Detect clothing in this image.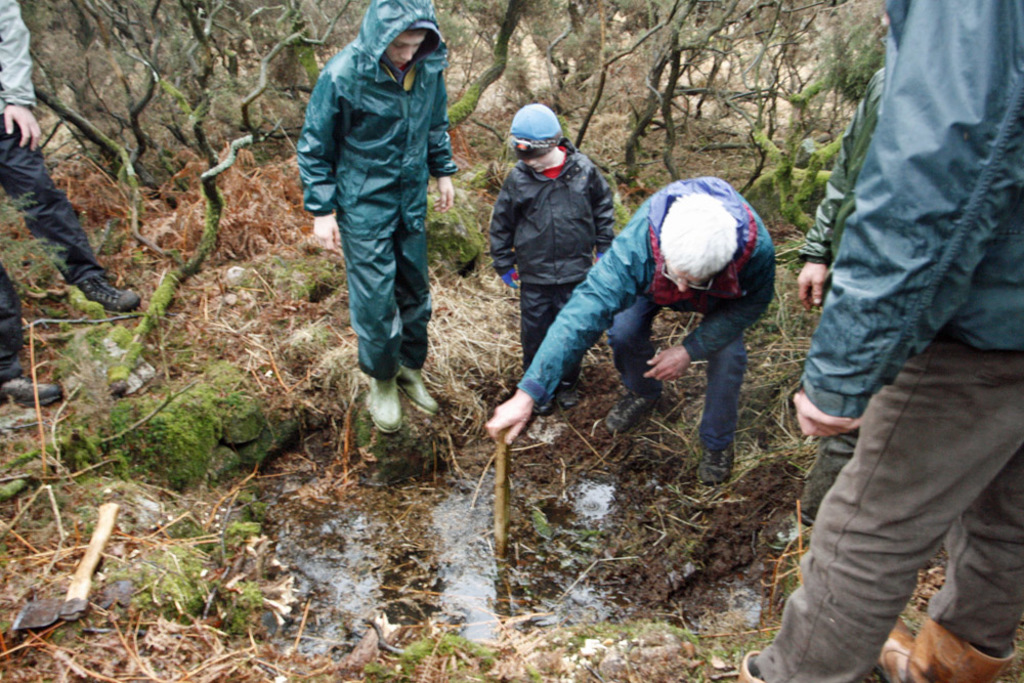
Detection: rect(797, 65, 888, 527).
